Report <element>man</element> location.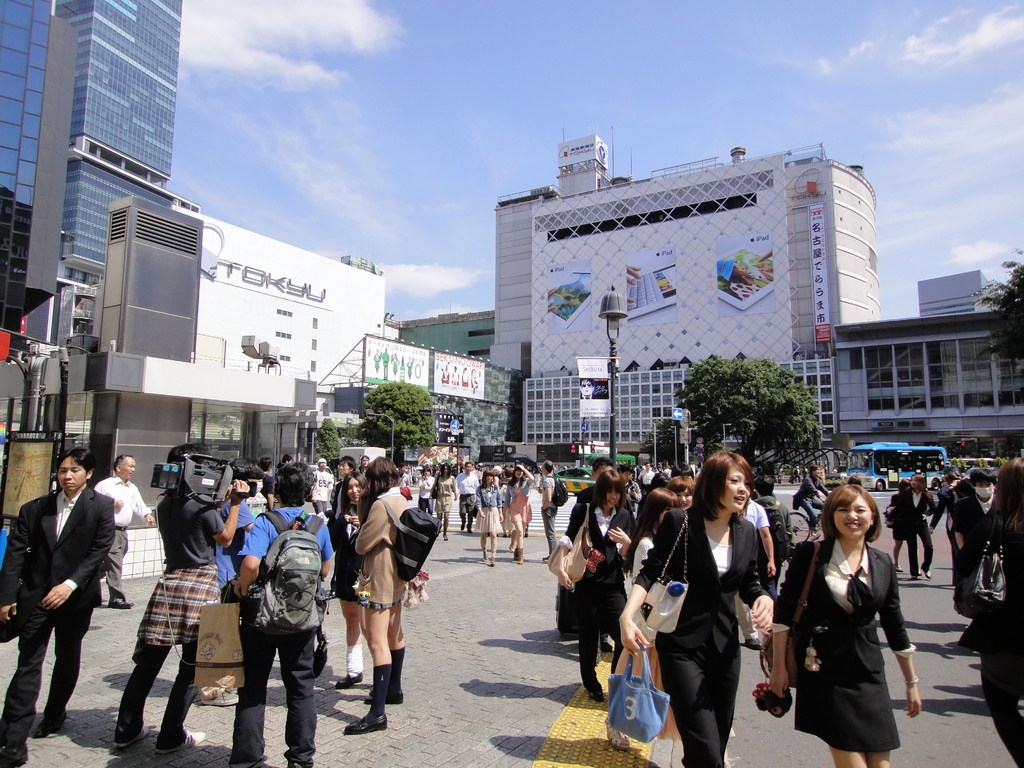
Report: {"x1": 454, "y1": 461, "x2": 480, "y2": 534}.
